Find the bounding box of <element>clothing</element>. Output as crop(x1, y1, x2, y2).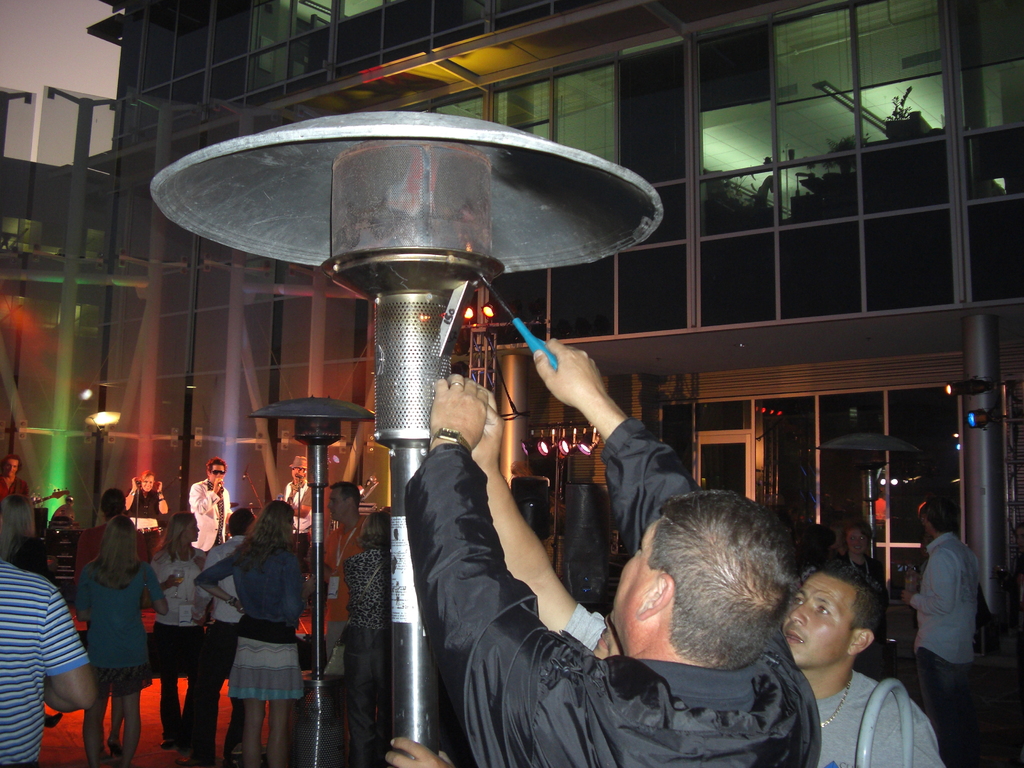
crop(825, 550, 890, 668).
